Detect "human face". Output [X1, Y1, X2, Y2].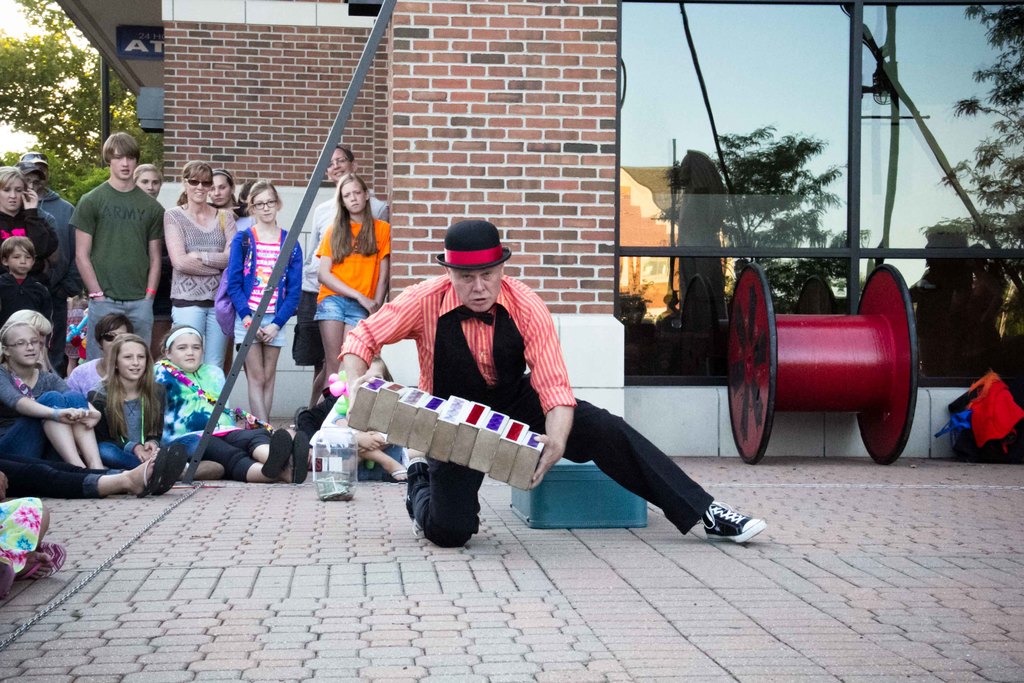
[341, 181, 367, 215].
